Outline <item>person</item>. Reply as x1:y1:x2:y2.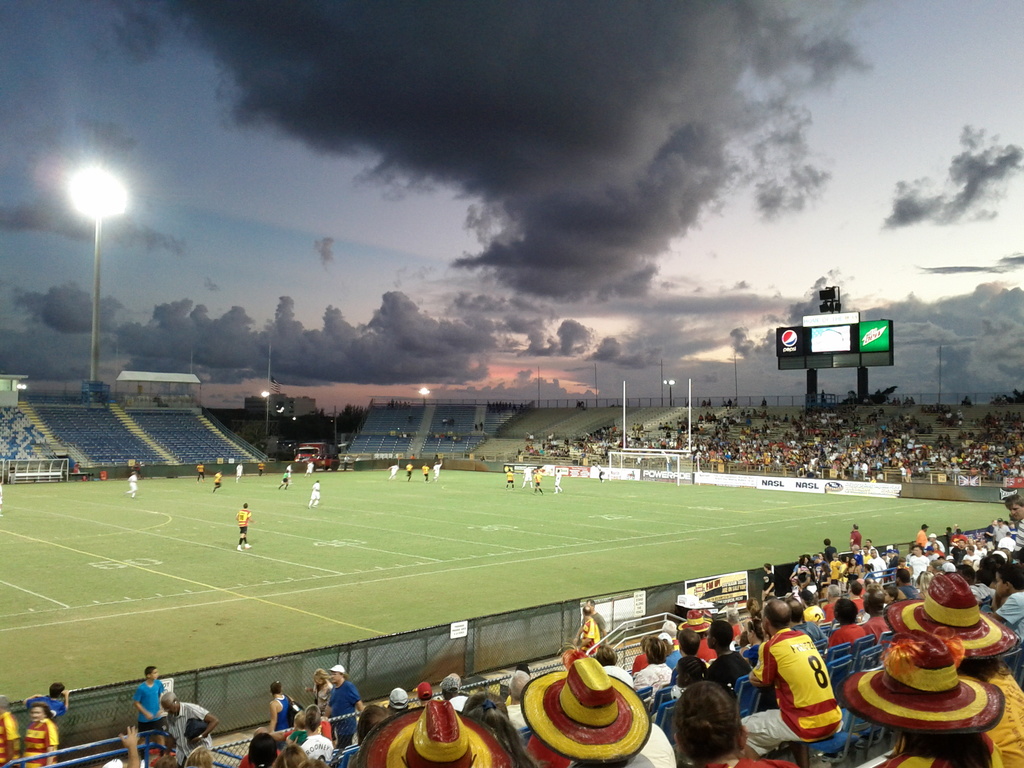
761:602:851:753.
